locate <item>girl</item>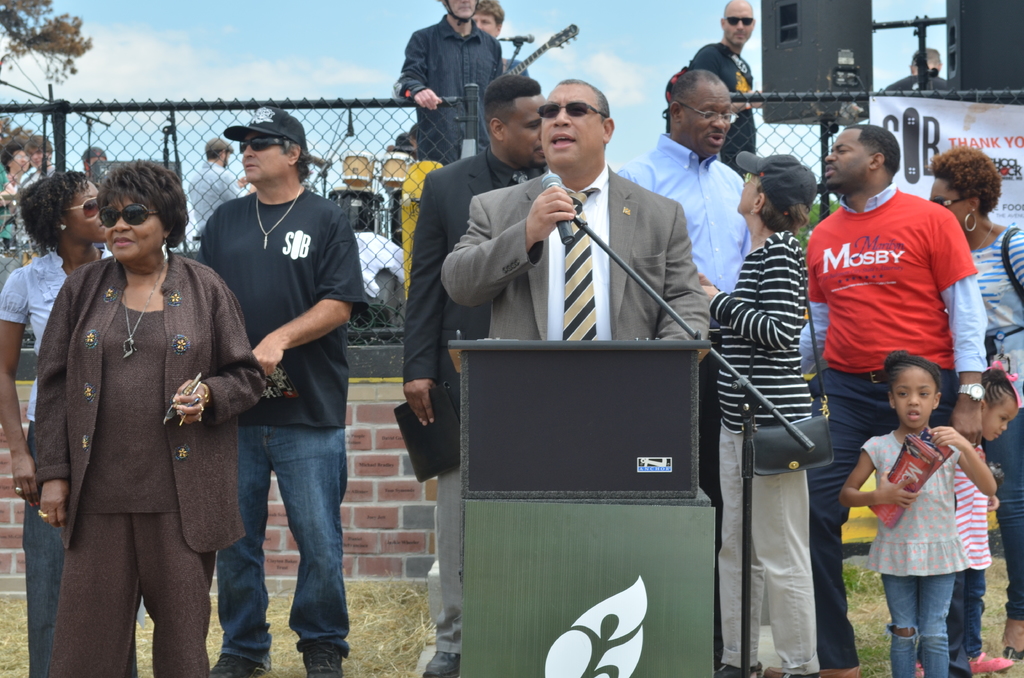
bbox(840, 349, 998, 677)
